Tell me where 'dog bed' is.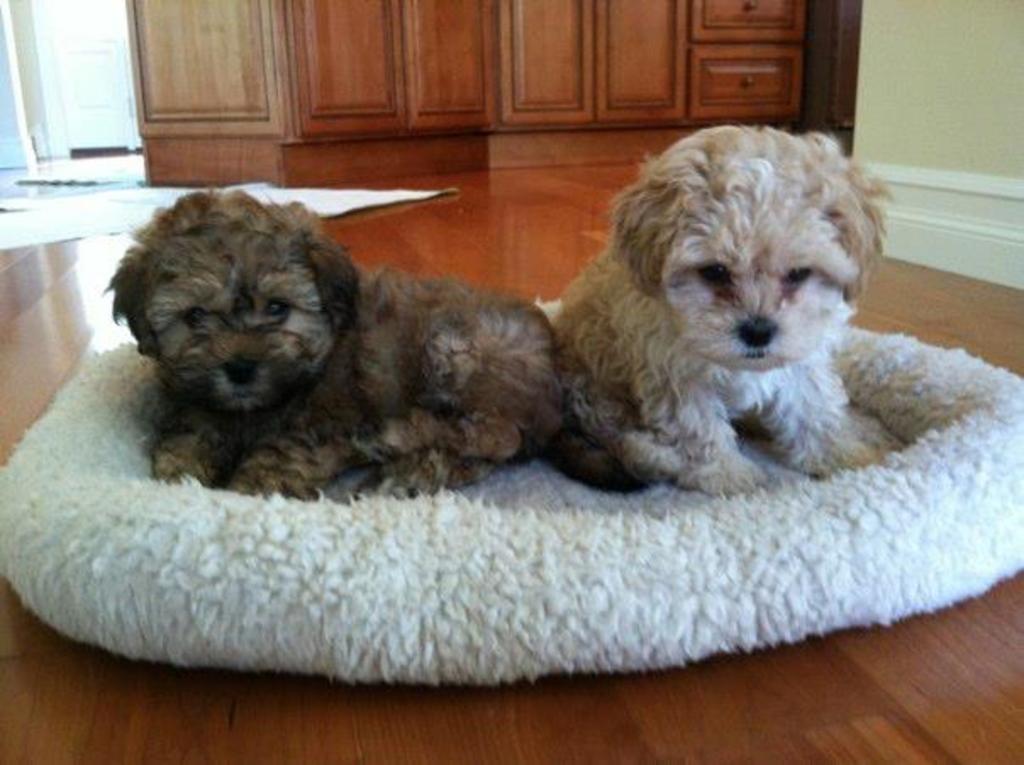
'dog bed' is at [x1=0, y1=299, x2=1022, y2=687].
